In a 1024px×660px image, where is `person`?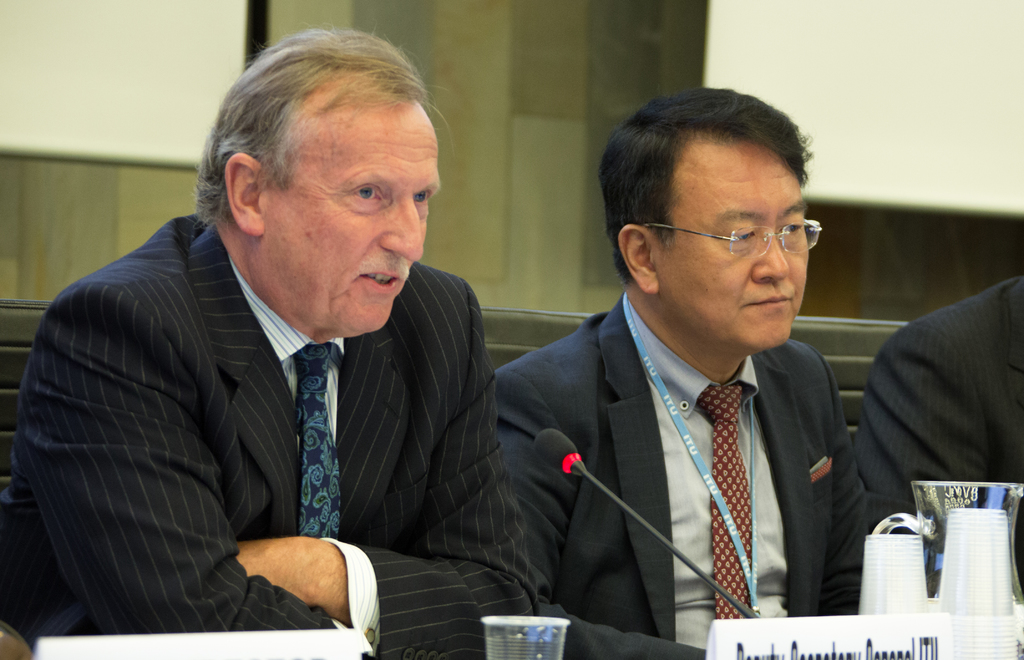
0/28/534/659.
